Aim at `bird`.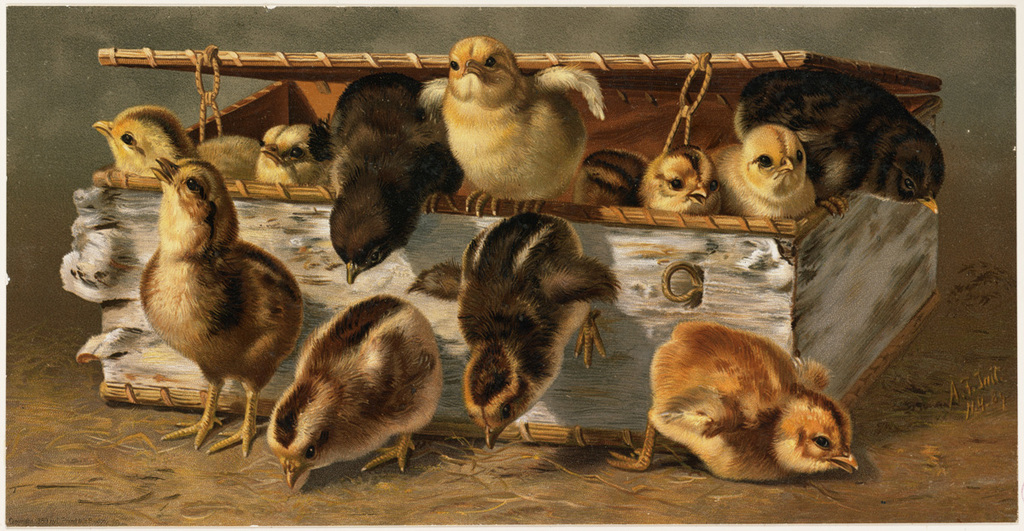
Aimed at crop(438, 31, 611, 225).
